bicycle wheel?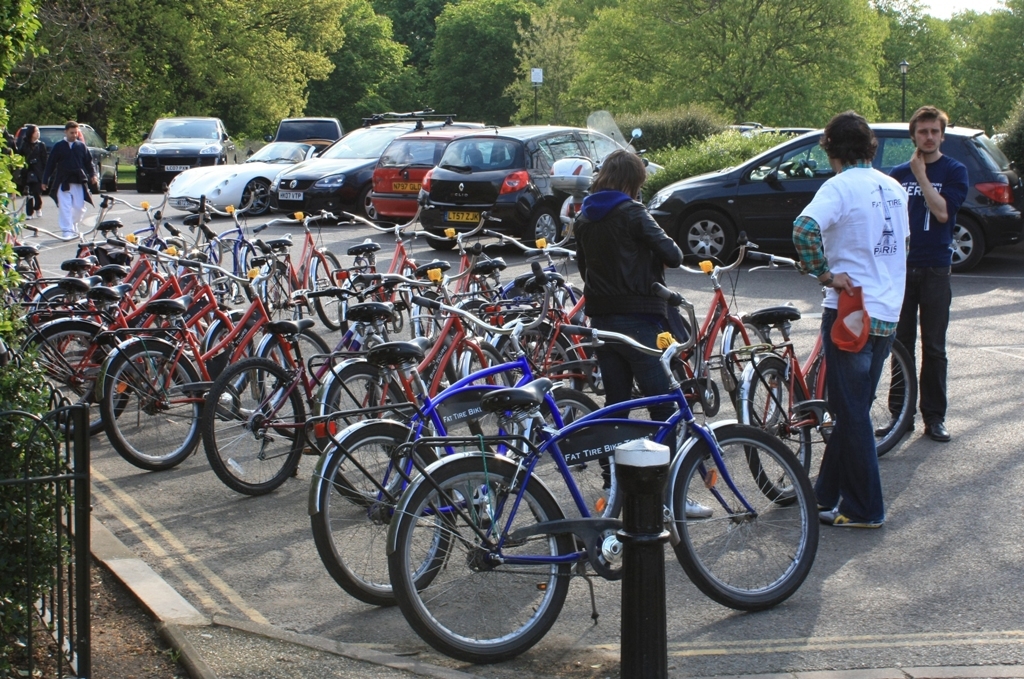
[201, 356, 310, 495]
